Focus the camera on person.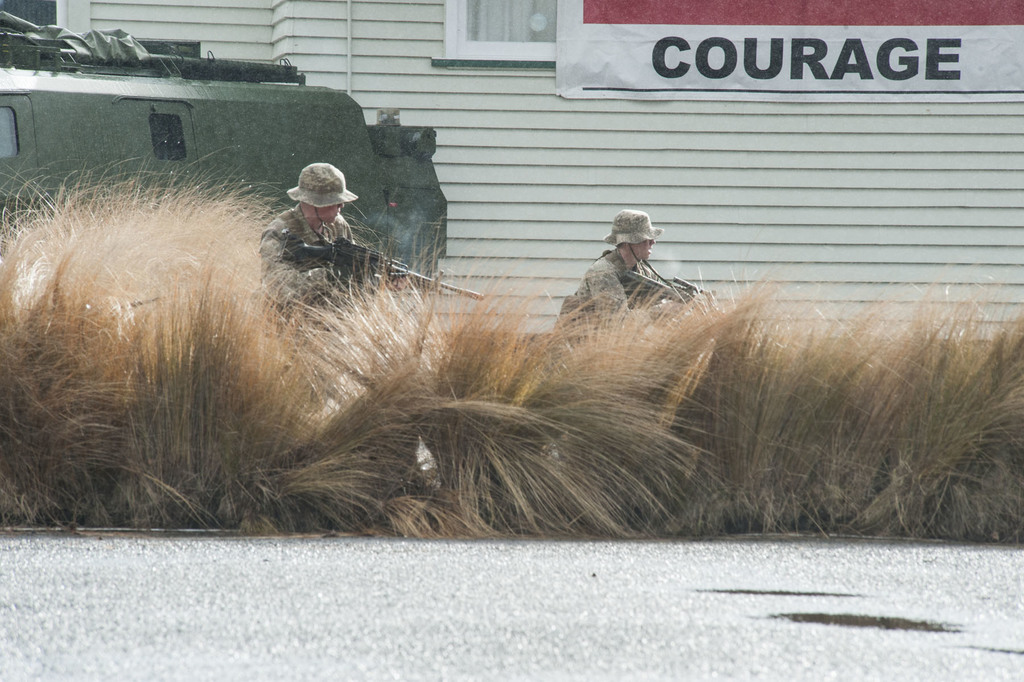
Focus region: <bbox>572, 192, 707, 340</bbox>.
